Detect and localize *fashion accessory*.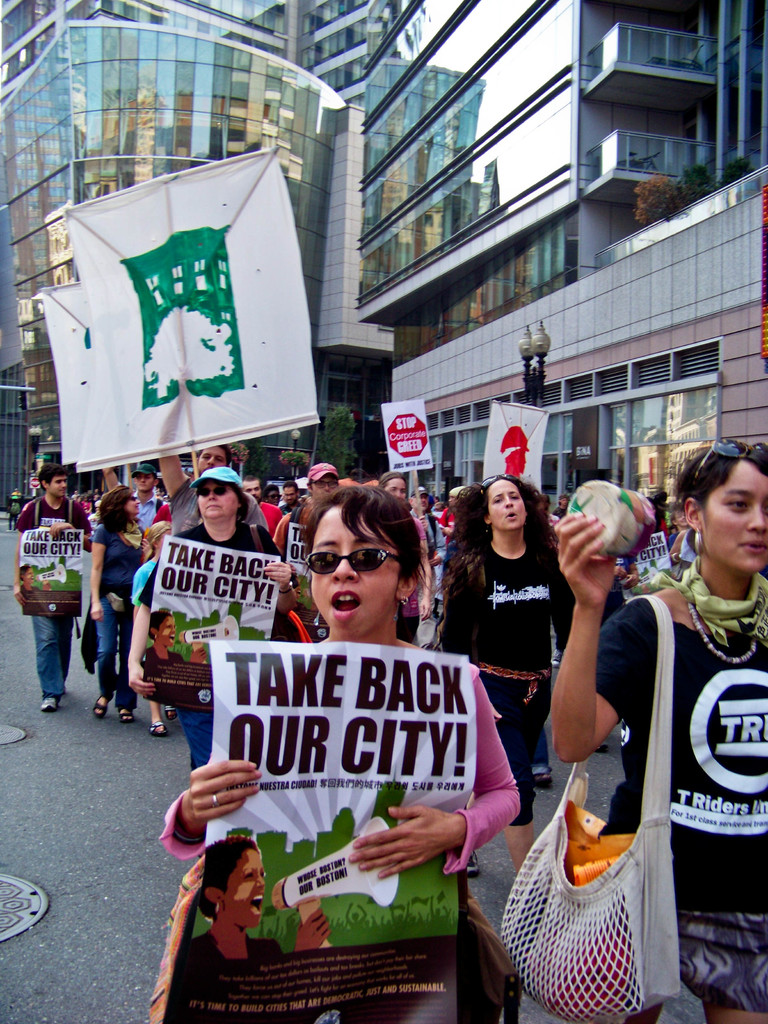
Localized at 652,563,767,657.
